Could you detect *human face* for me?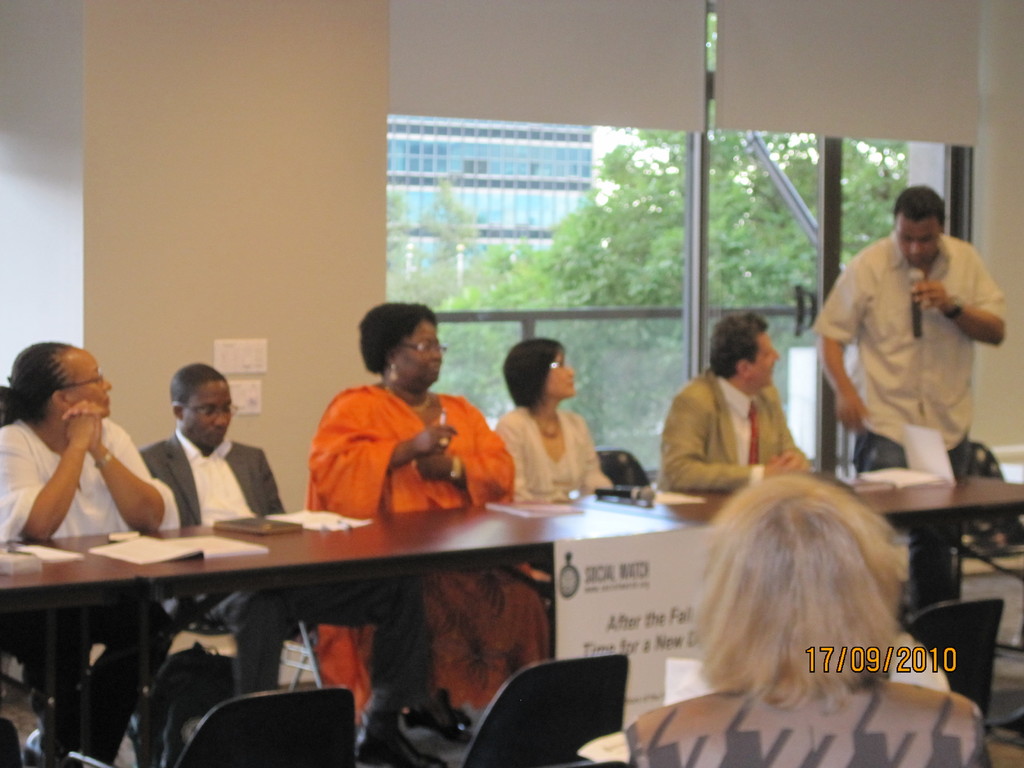
Detection result: <box>181,378,228,443</box>.
